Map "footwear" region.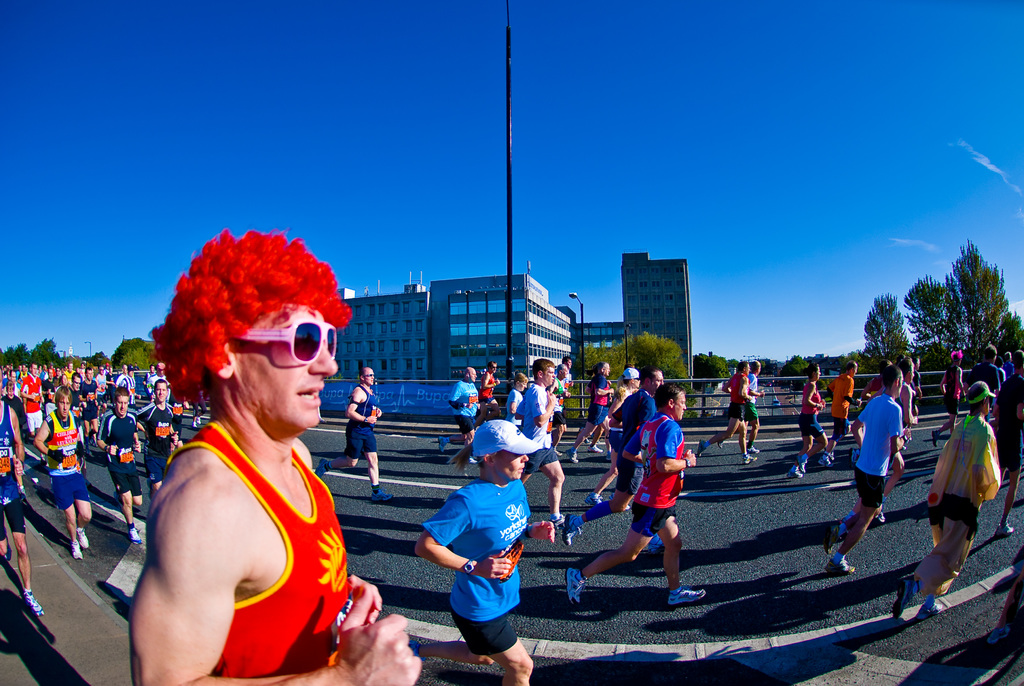
Mapped to select_region(314, 459, 330, 477).
